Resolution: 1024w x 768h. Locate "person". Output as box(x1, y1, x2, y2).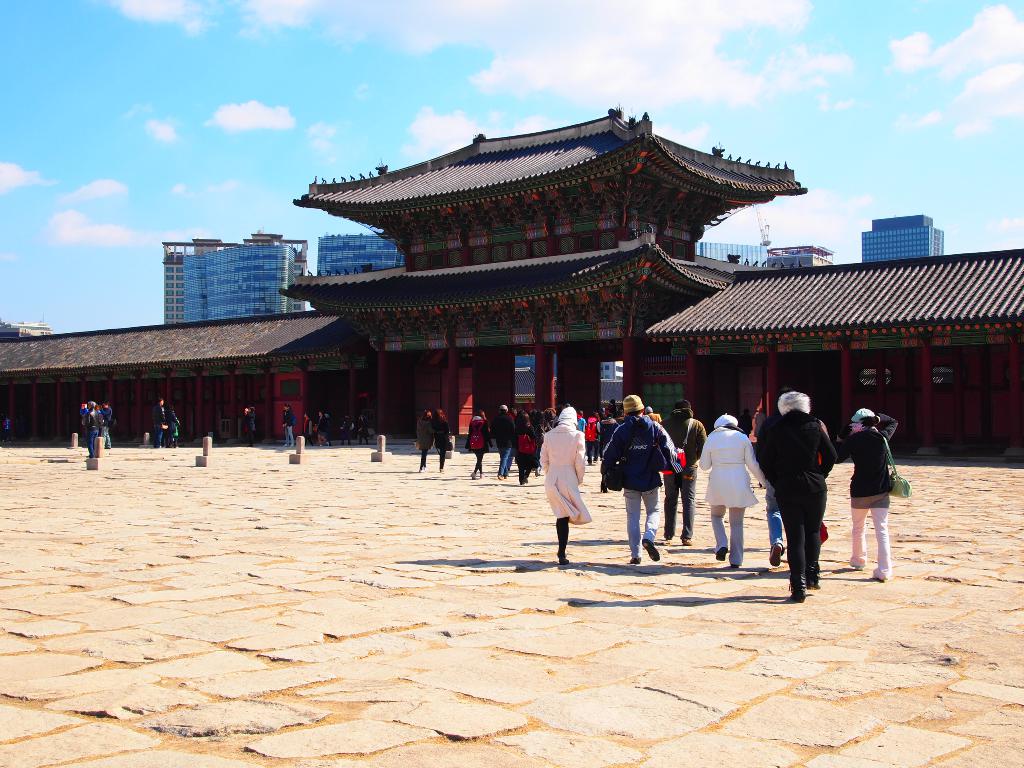
box(353, 415, 369, 445).
